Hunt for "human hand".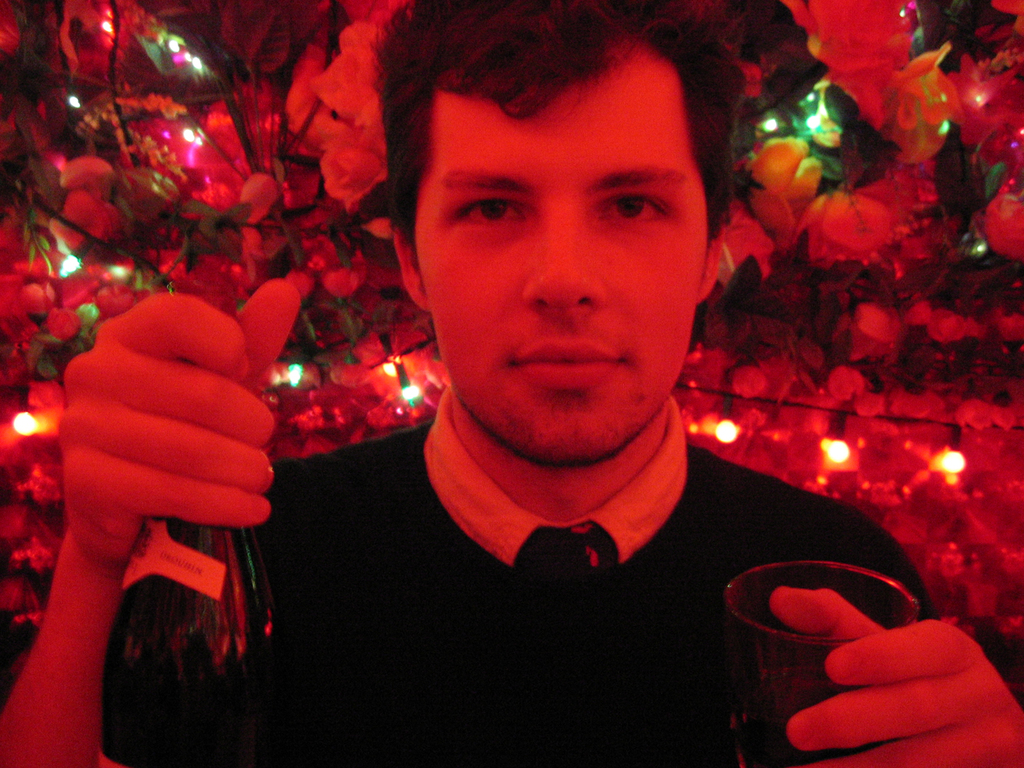
Hunted down at detection(11, 327, 318, 683).
